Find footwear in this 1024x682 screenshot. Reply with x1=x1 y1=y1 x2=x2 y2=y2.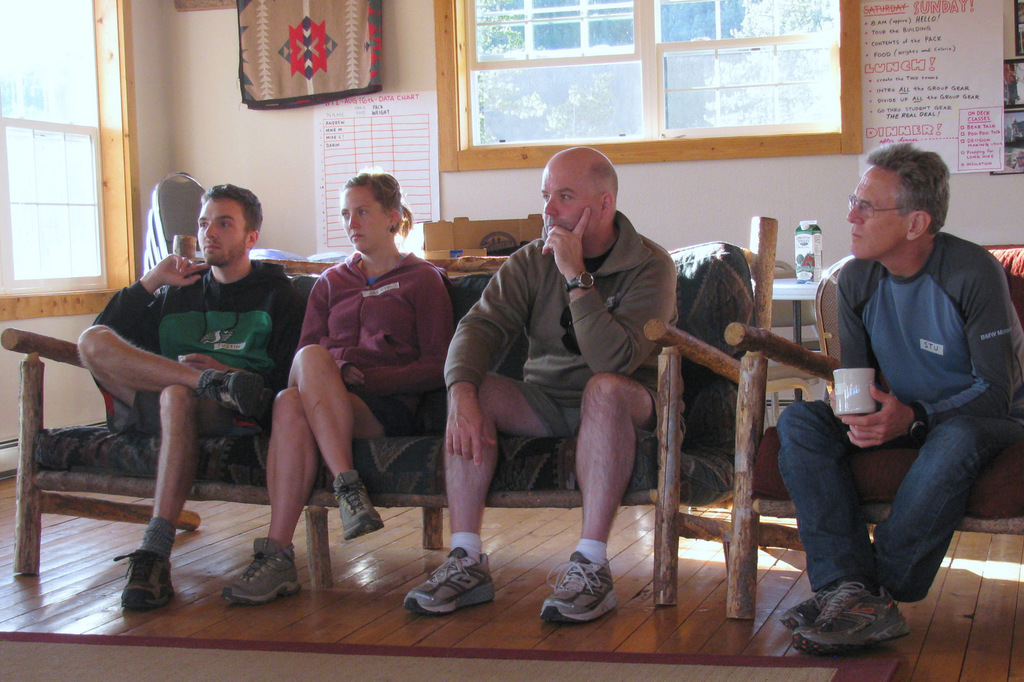
x1=396 y1=551 x2=500 y2=606.
